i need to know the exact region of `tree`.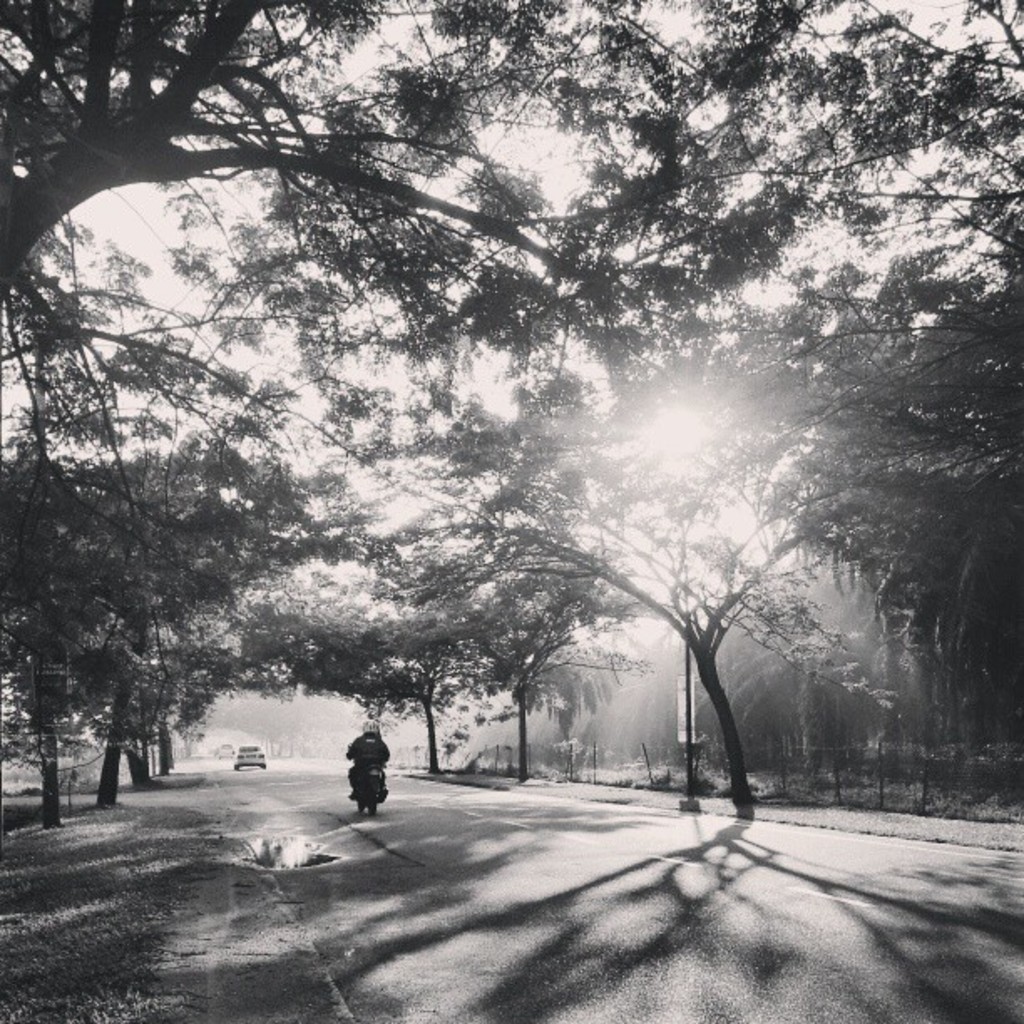
Region: (x1=771, y1=286, x2=1016, y2=763).
